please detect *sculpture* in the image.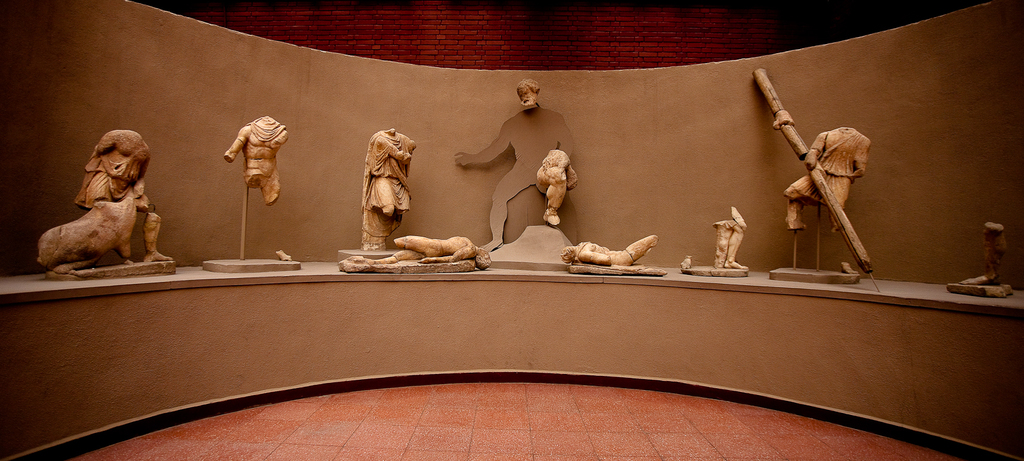
locate(538, 143, 577, 219).
